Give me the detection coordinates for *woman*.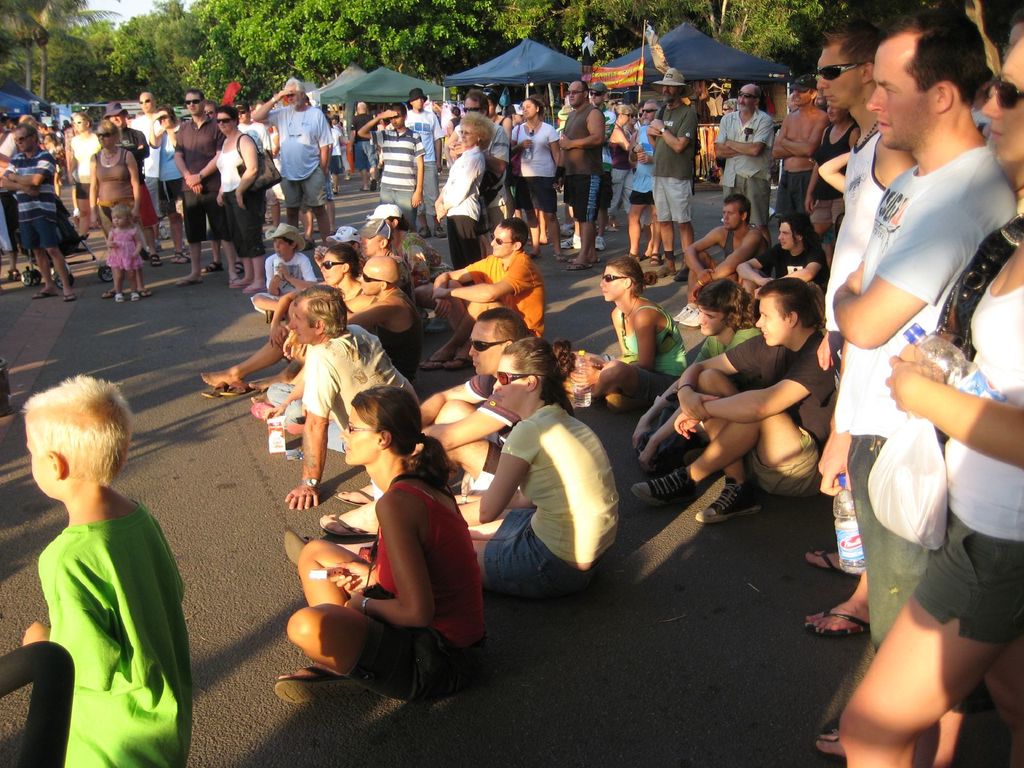
locate(217, 106, 271, 292).
